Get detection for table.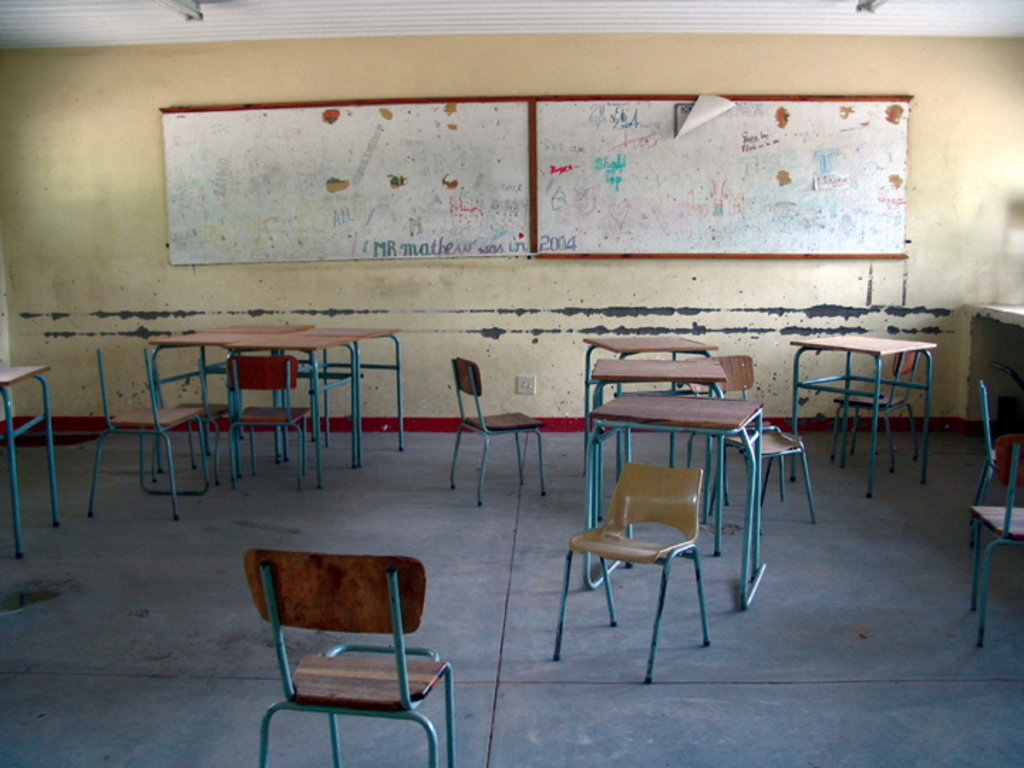
Detection: rect(579, 337, 718, 475).
